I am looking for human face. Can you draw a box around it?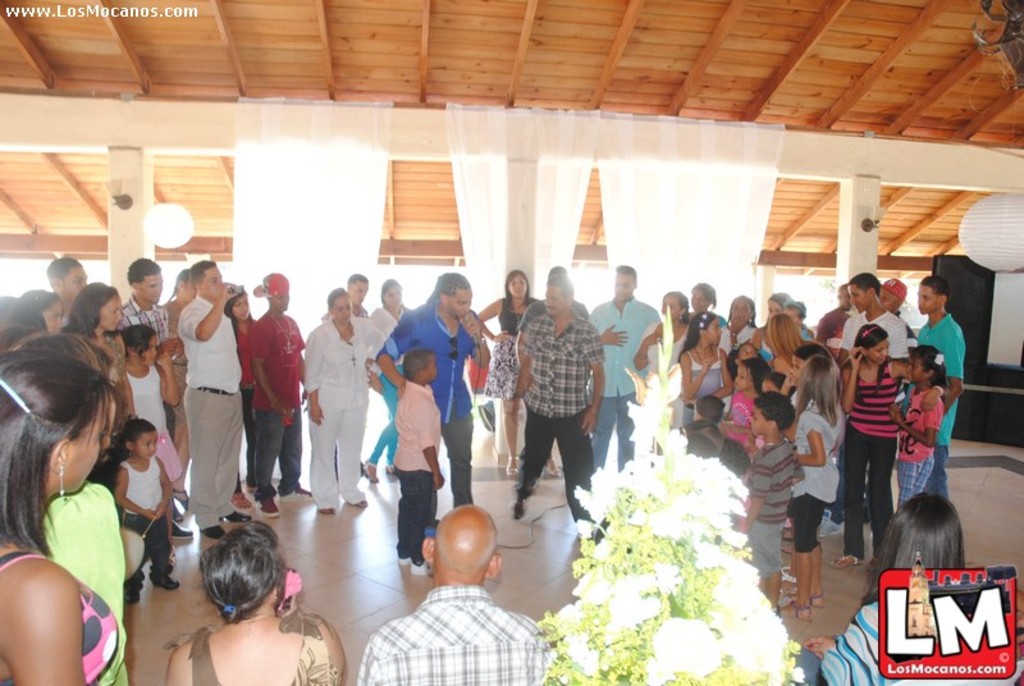
Sure, the bounding box is 851/287/867/312.
